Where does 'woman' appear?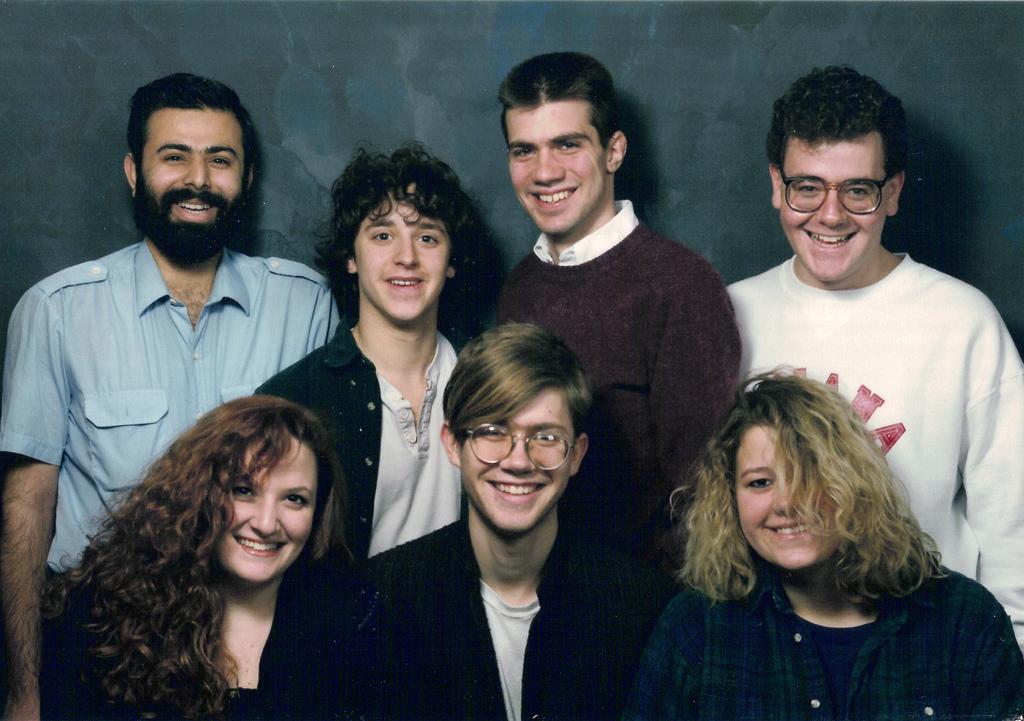
Appears at {"left": 39, "top": 393, "right": 355, "bottom": 720}.
